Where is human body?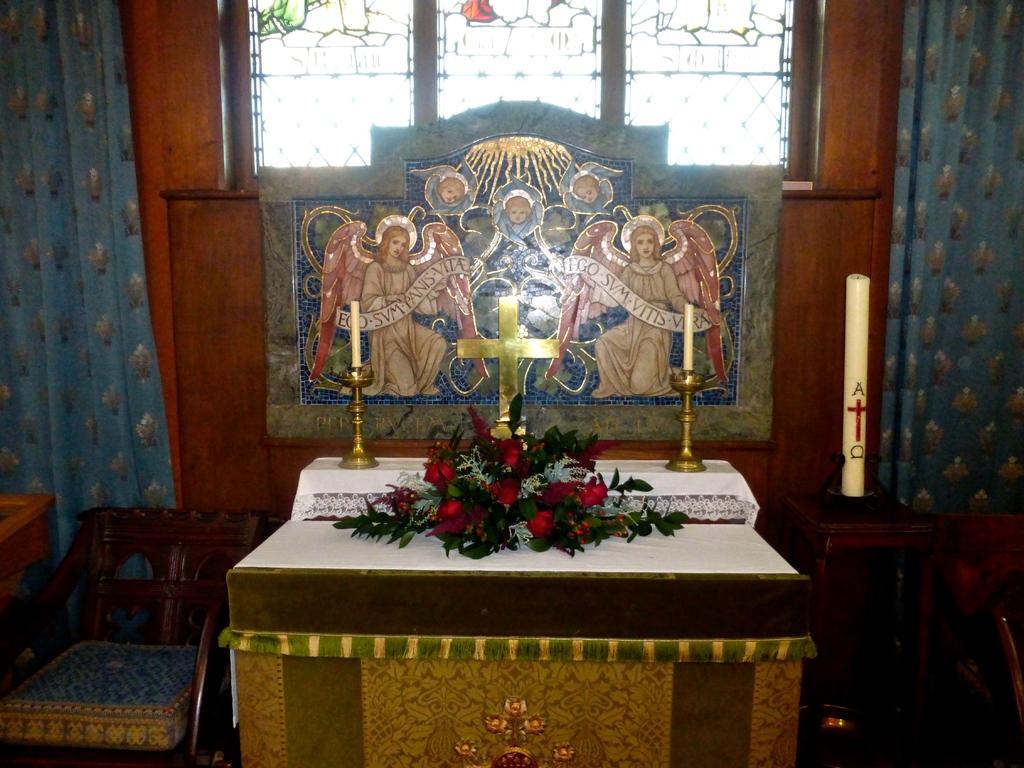
<region>307, 203, 452, 424</region>.
